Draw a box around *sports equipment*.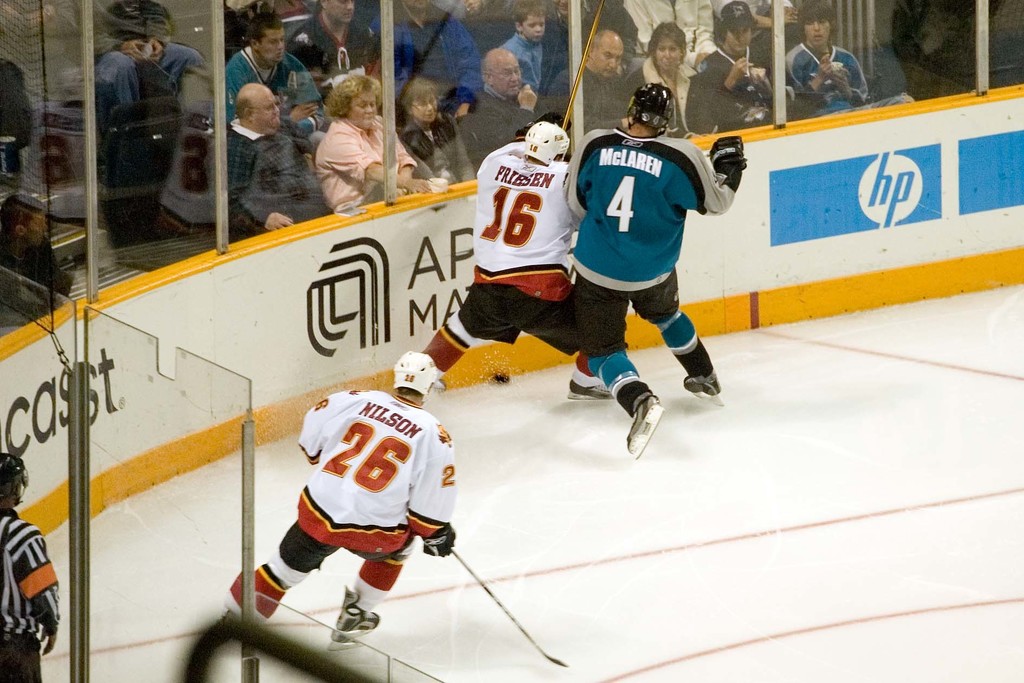
Rect(525, 122, 568, 164).
